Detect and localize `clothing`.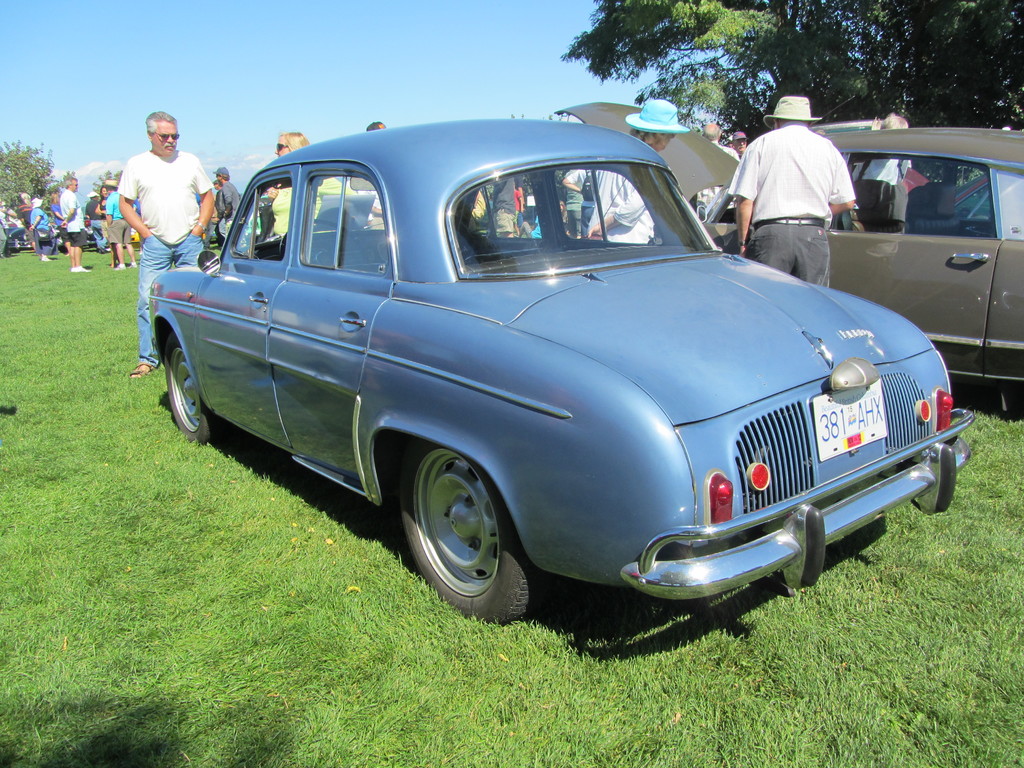
Localized at 585/172/653/241.
